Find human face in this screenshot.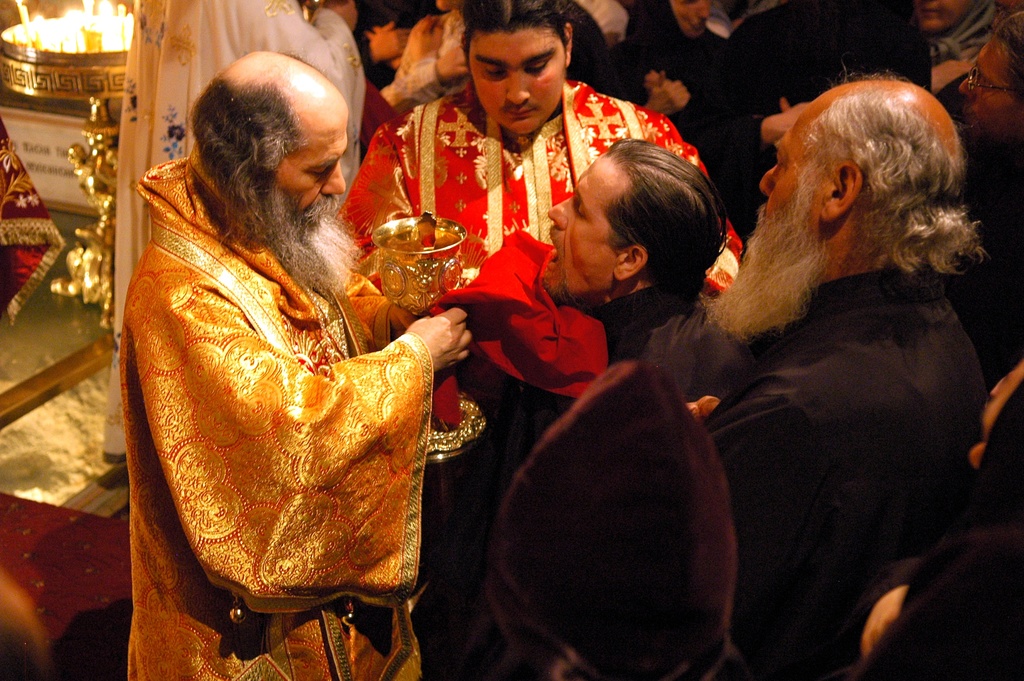
The bounding box for human face is bbox=(539, 149, 627, 303).
